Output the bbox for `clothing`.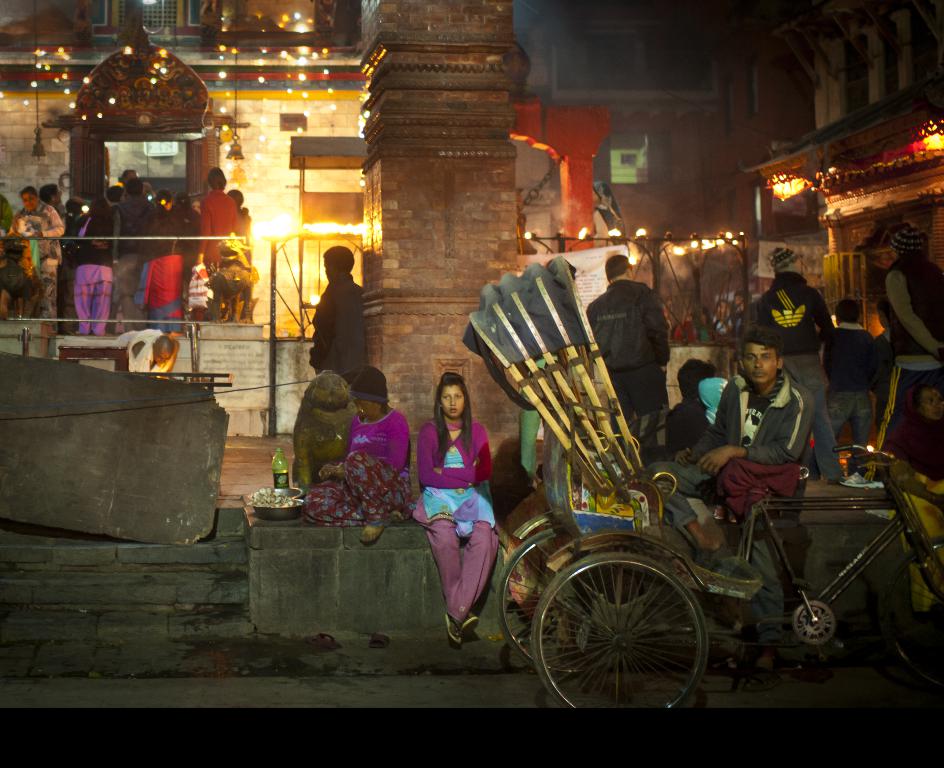
BBox(710, 313, 730, 342).
